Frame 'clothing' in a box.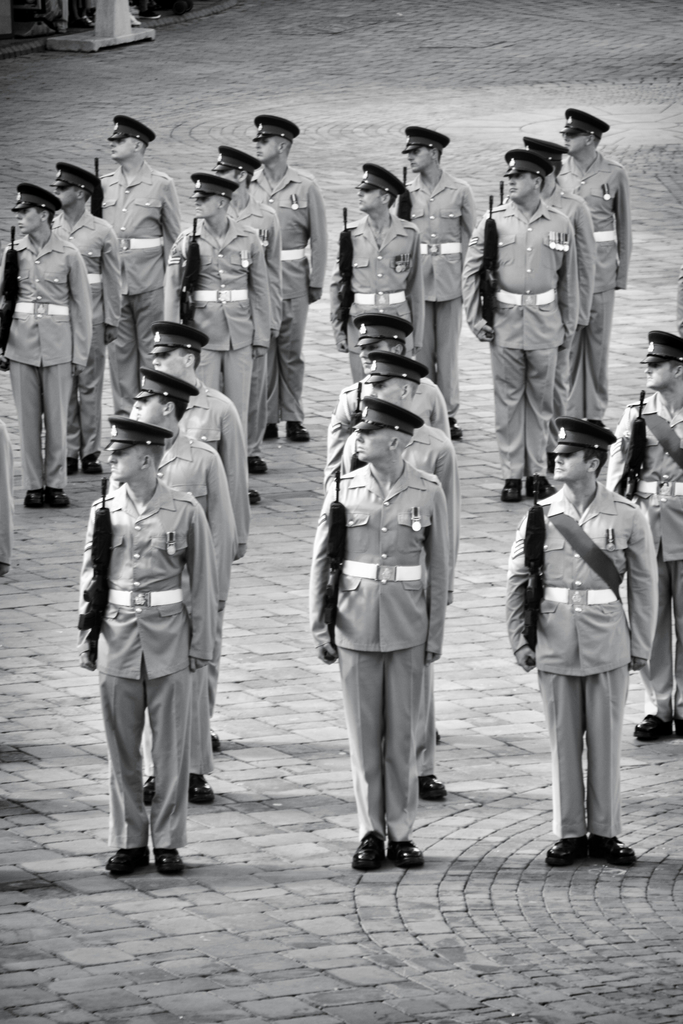
bbox=(153, 411, 236, 708).
